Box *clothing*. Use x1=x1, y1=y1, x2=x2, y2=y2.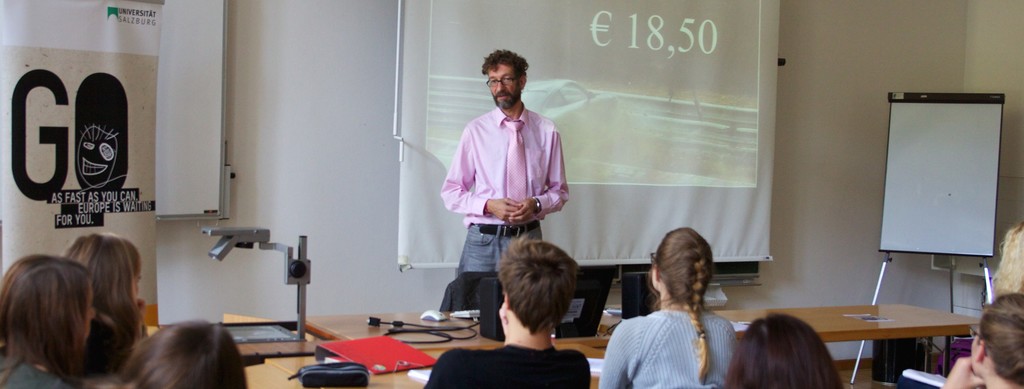
x1=427, y1=104, x2=586, y2=326.
